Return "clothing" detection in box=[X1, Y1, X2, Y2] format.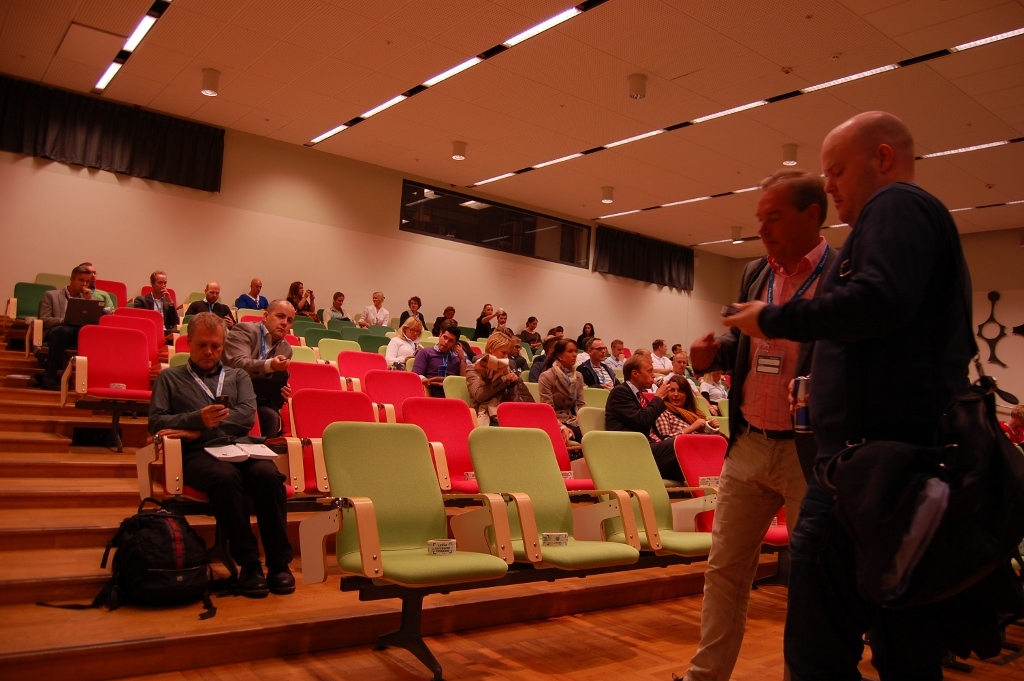
box=[608, 356, 624, 370].
